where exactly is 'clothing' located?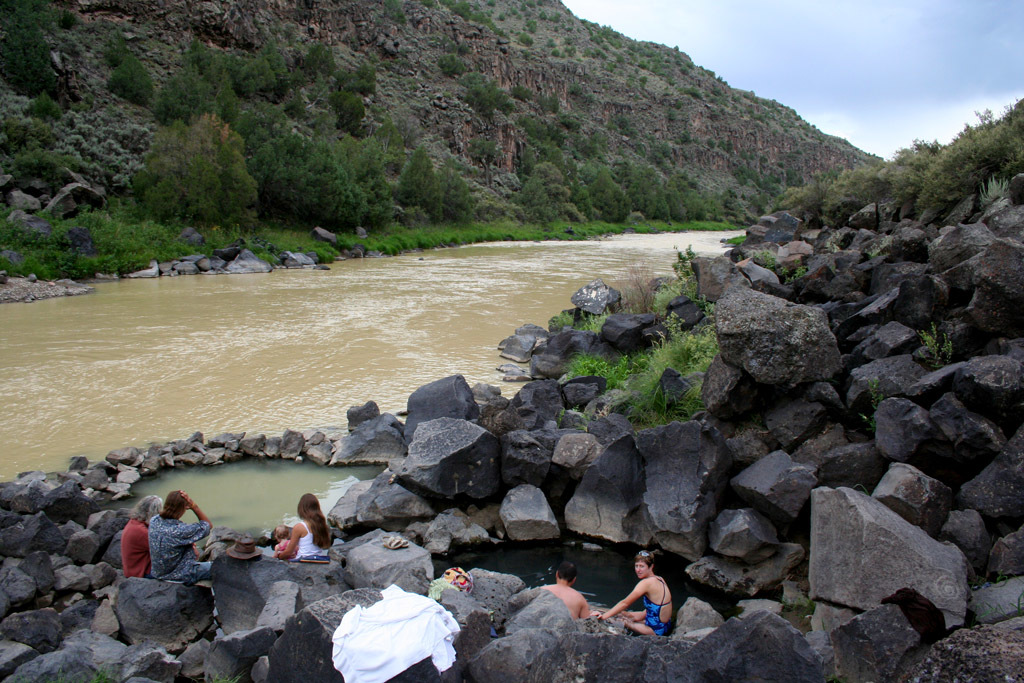
Its bounding box is (316, 577, 466, 671).
